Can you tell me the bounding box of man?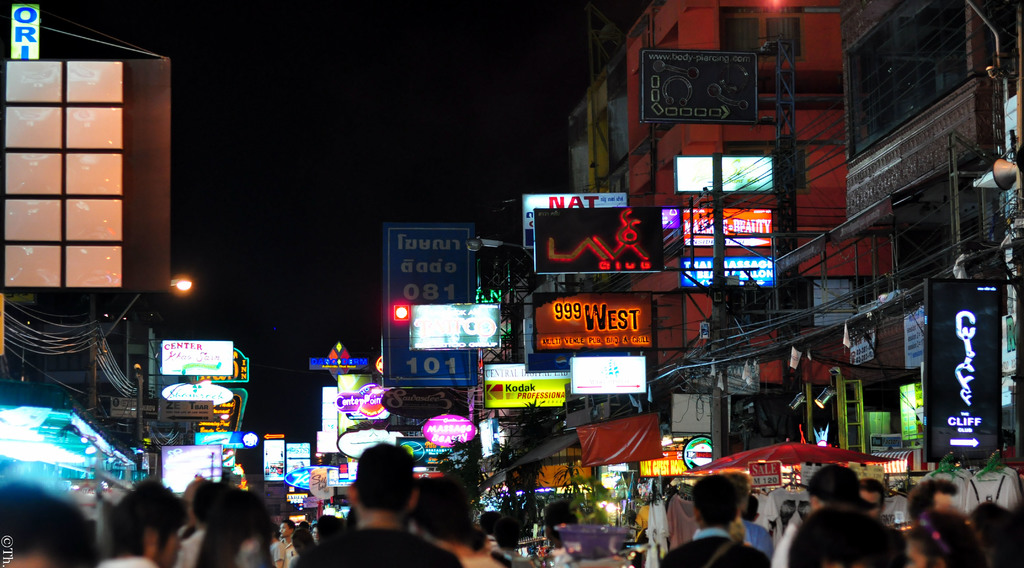
Rect(856, 480, 885, 523).
